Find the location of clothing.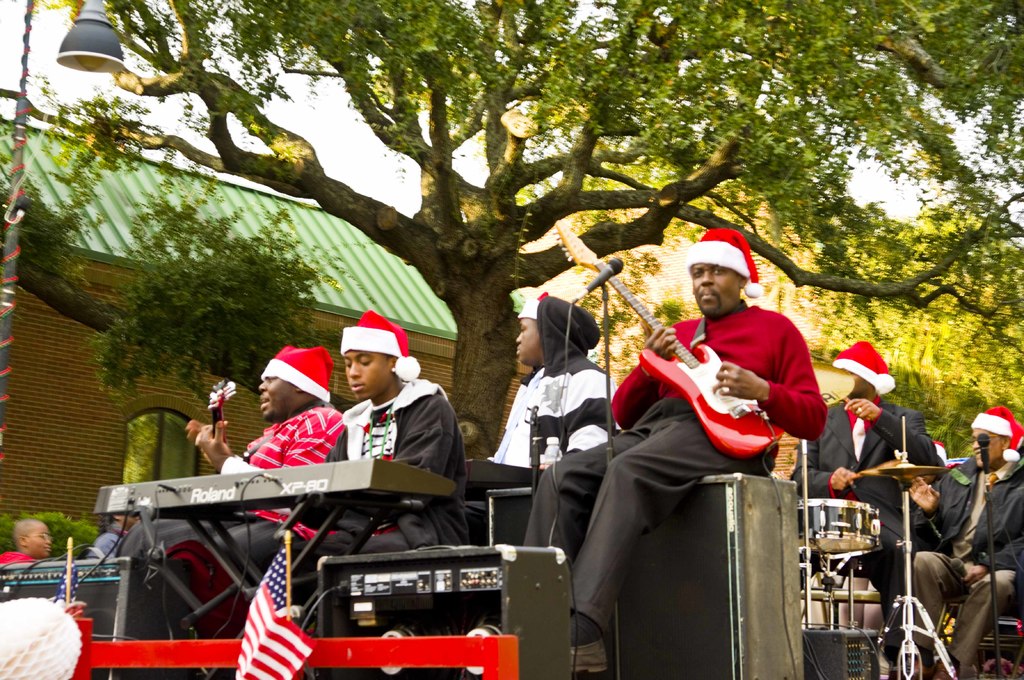
Location: (316, 383, 450, 558).
